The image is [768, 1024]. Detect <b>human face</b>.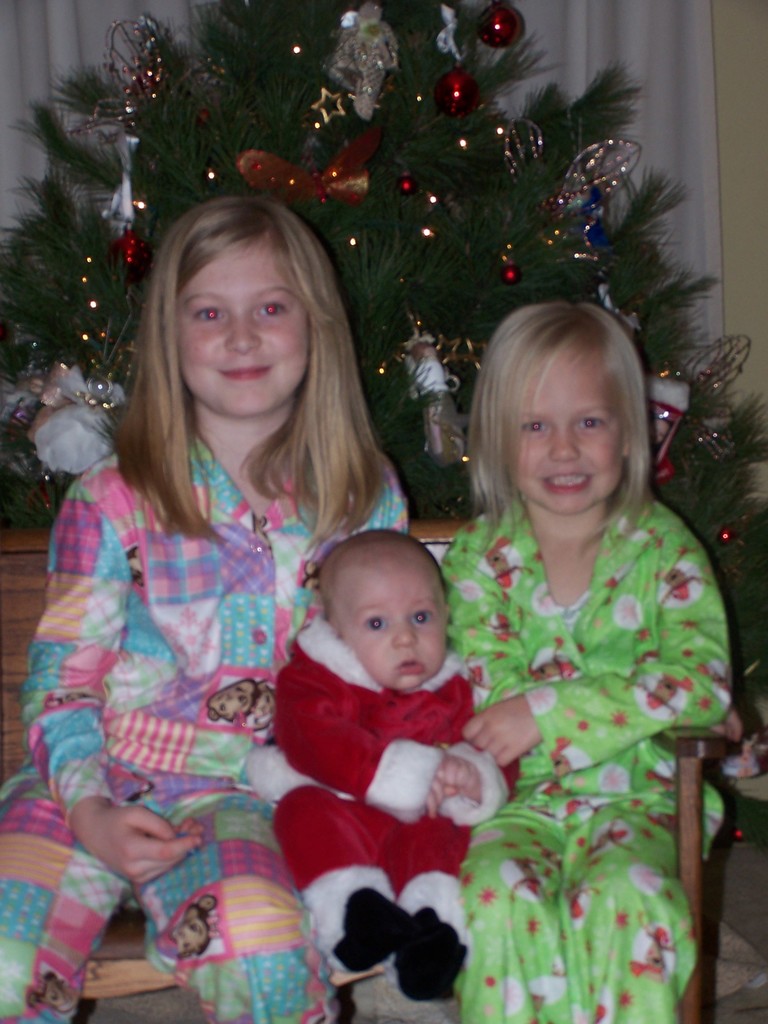
Detection: 179,237,312,417.
